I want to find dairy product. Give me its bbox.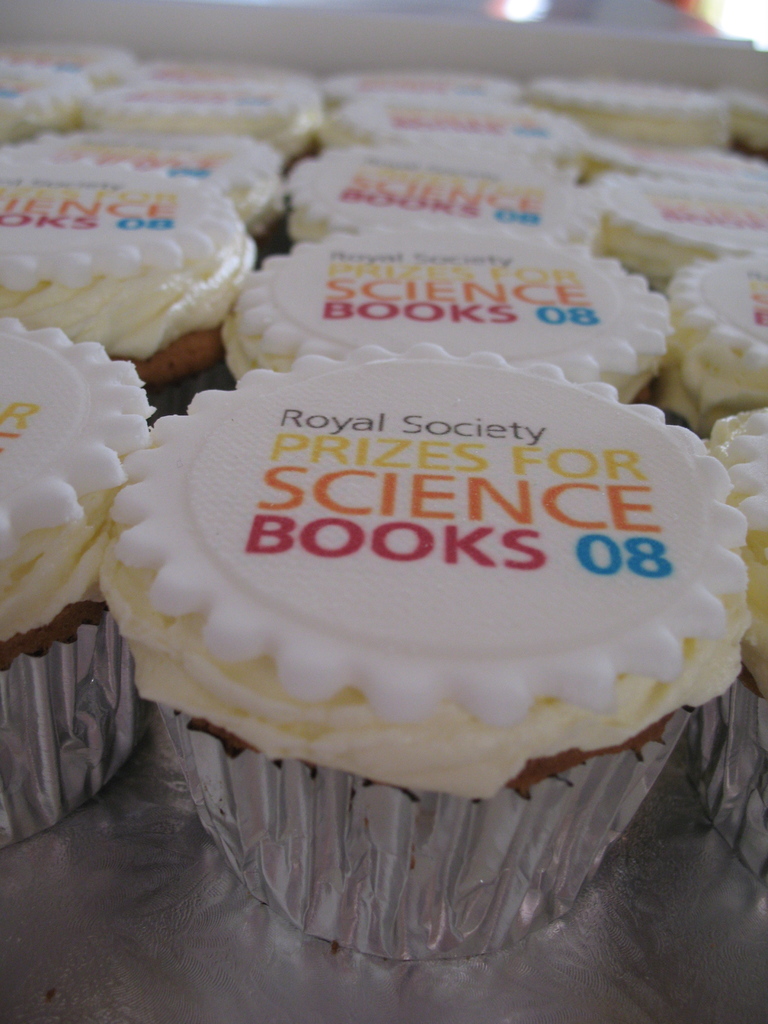
box=[604, 176, 767, 264].
